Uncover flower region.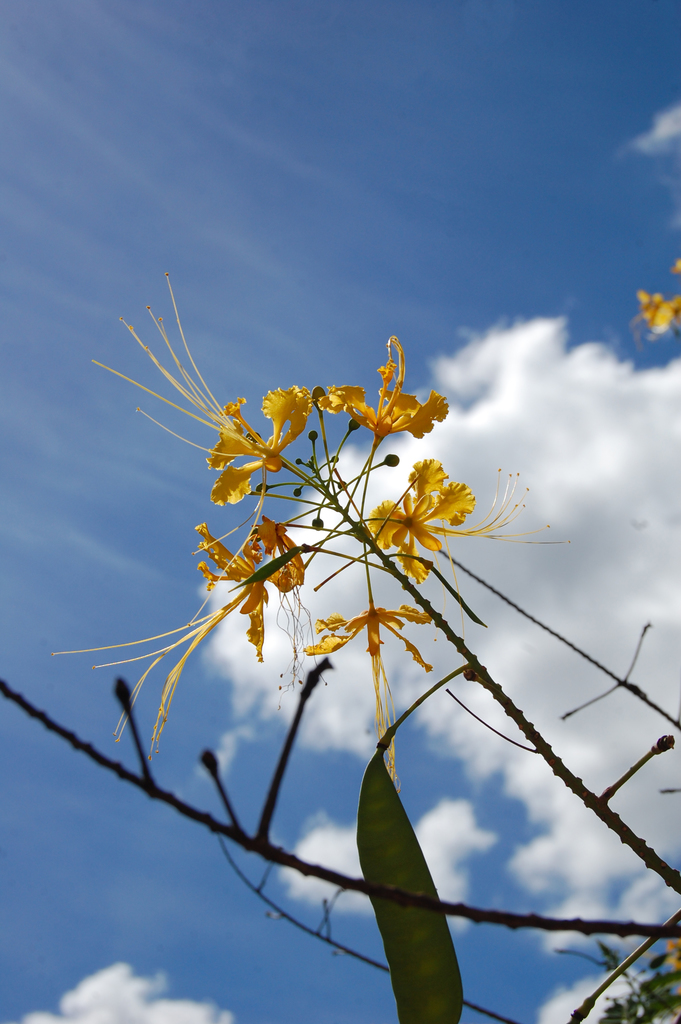
Uncovered: pyautogui.locateOnScreen(634, 287, 680, 363).
